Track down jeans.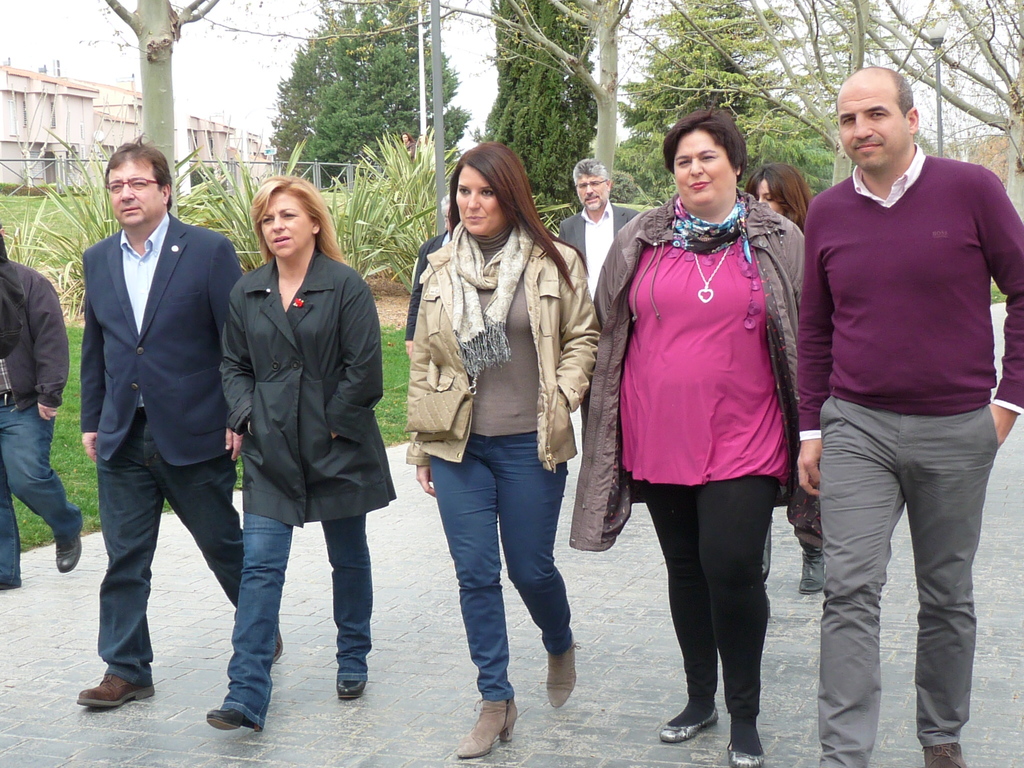
Tracked to locate(648, 479, 787, 728).
